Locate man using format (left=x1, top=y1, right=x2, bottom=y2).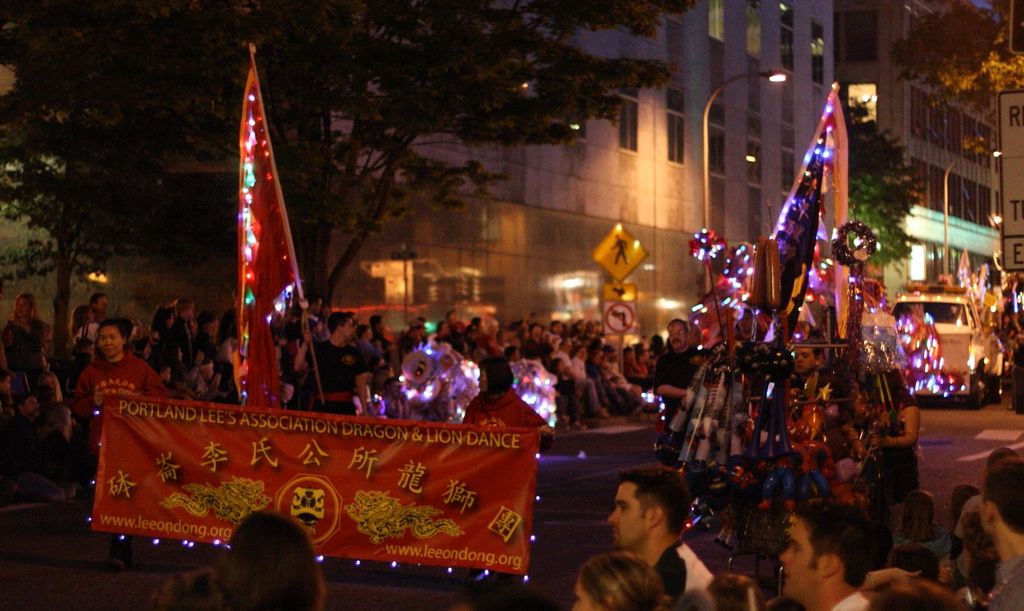
(left=80, top=287, right=110, bottom=324).
